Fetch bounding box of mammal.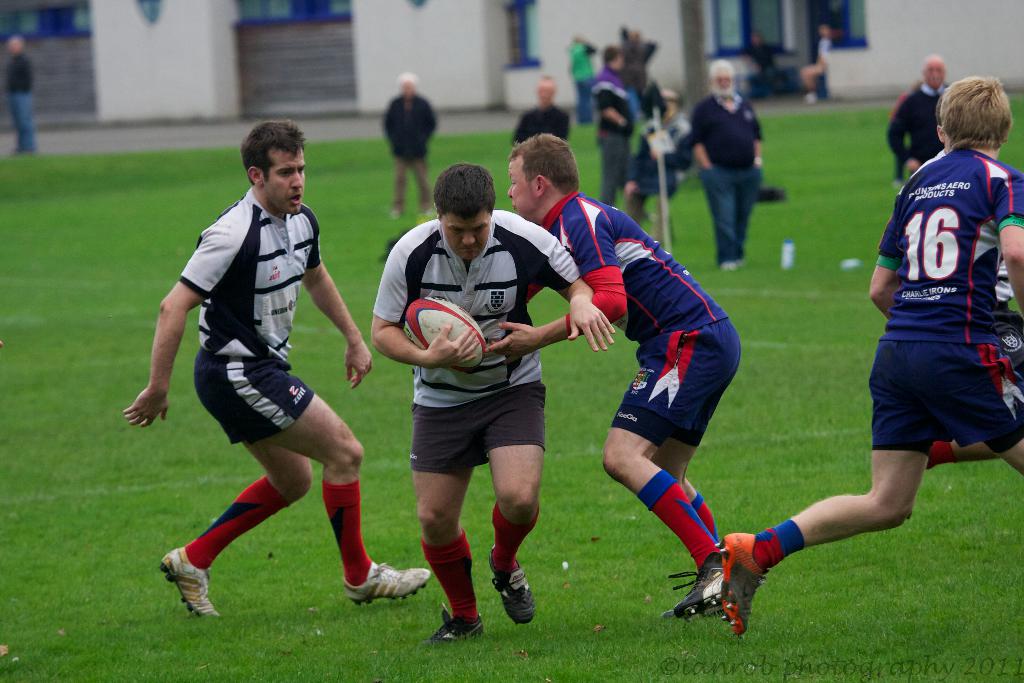
Bbox: bbox(3, 36, 34, 154).
